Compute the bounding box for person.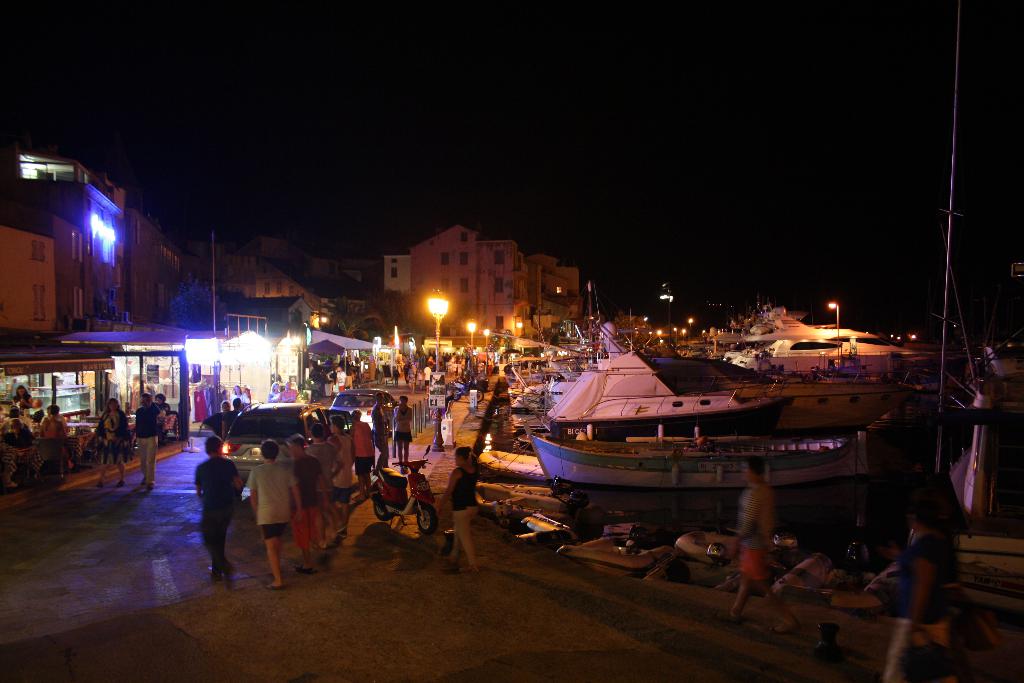
rect(46, 406, 67, 429).
